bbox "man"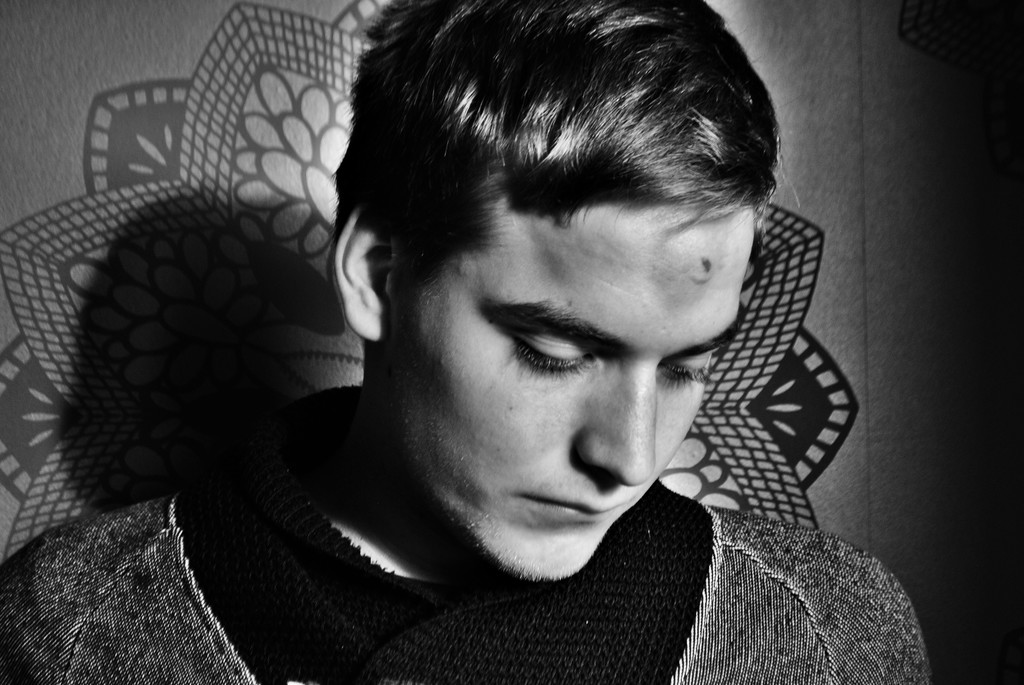
box(0, 0, 956, 684)
